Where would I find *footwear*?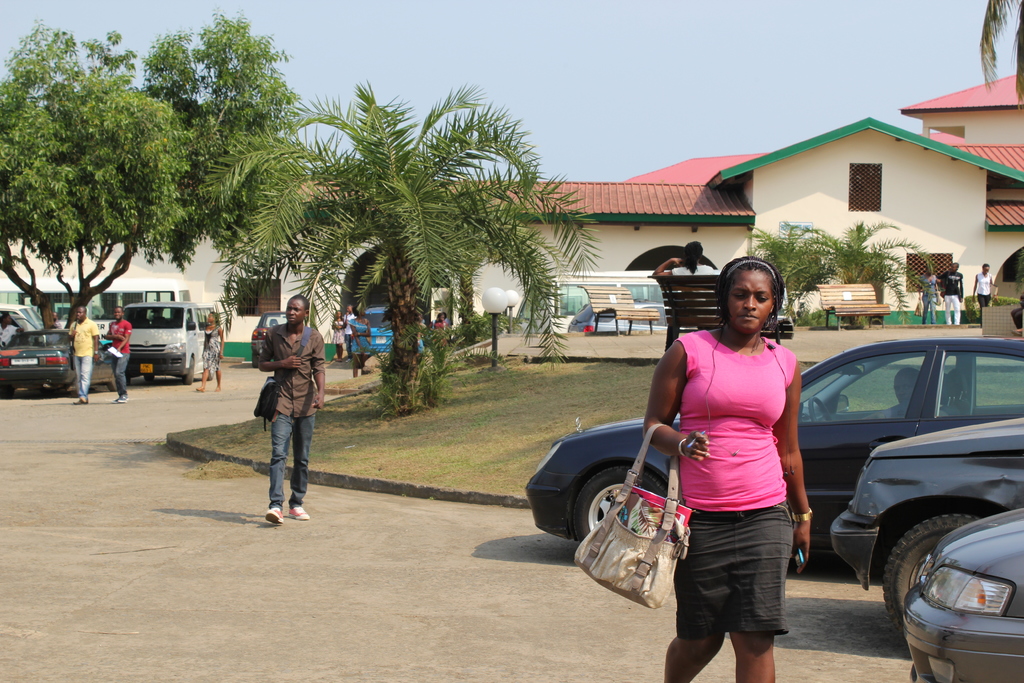
At <bbox>286, 506, 308, 522</bbox>.
